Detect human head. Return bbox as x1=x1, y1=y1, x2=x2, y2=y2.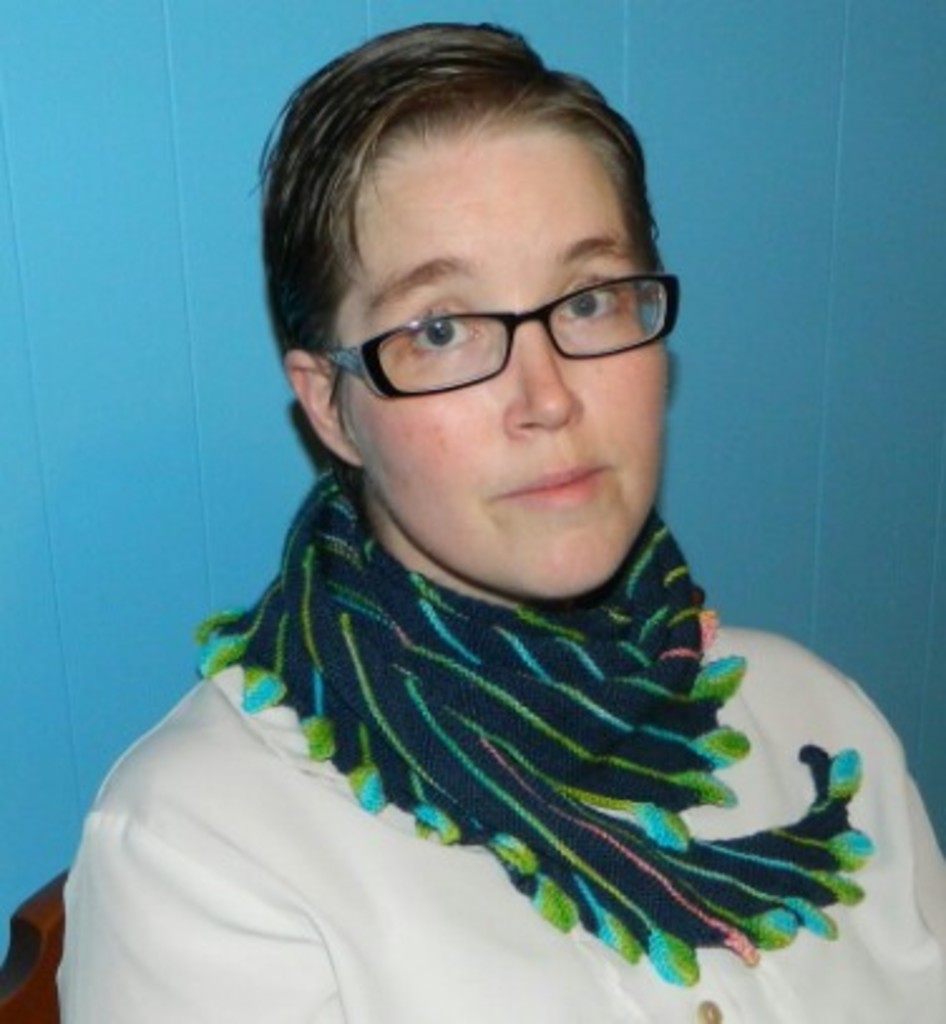
x1=257, y1=28, x2=694, y2=591.
